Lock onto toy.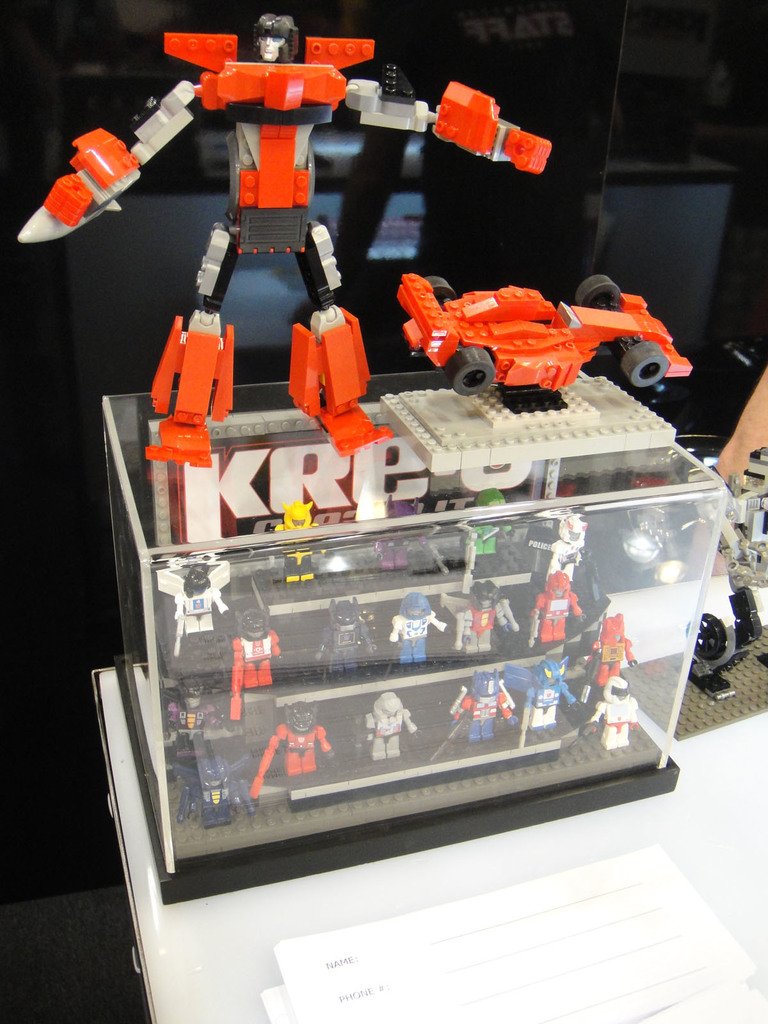
Locked: (x1=582, y1=616, x2=626, y2=689).
